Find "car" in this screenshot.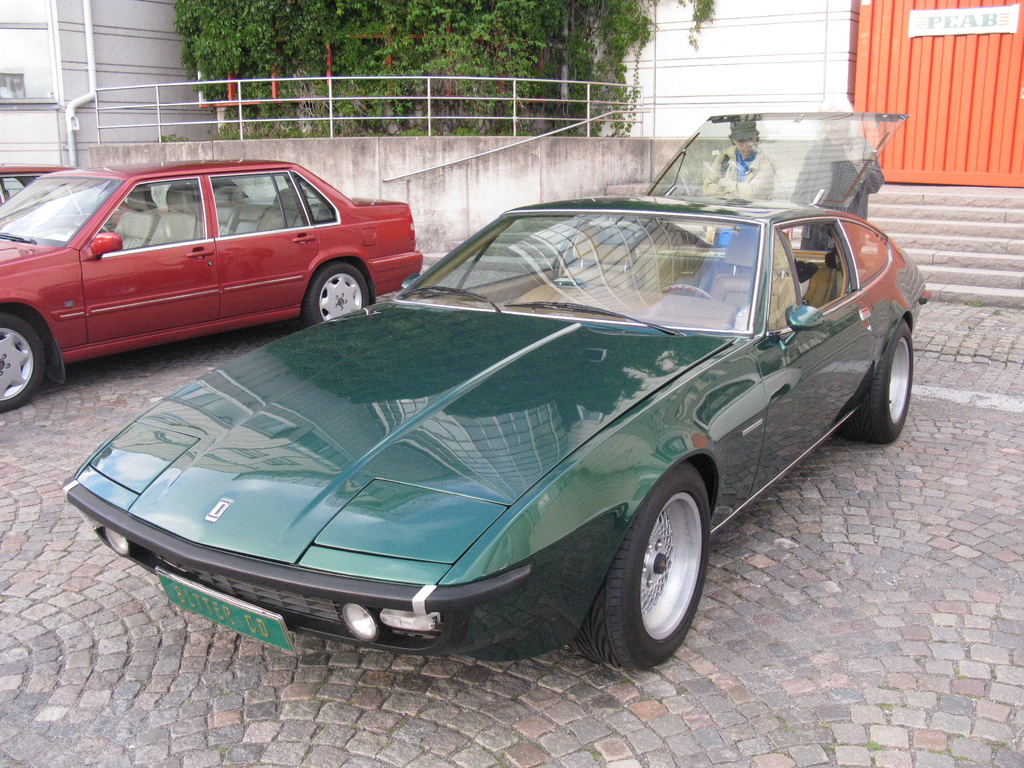
The bounding box for "car" is (0, 161, 58, 205).
